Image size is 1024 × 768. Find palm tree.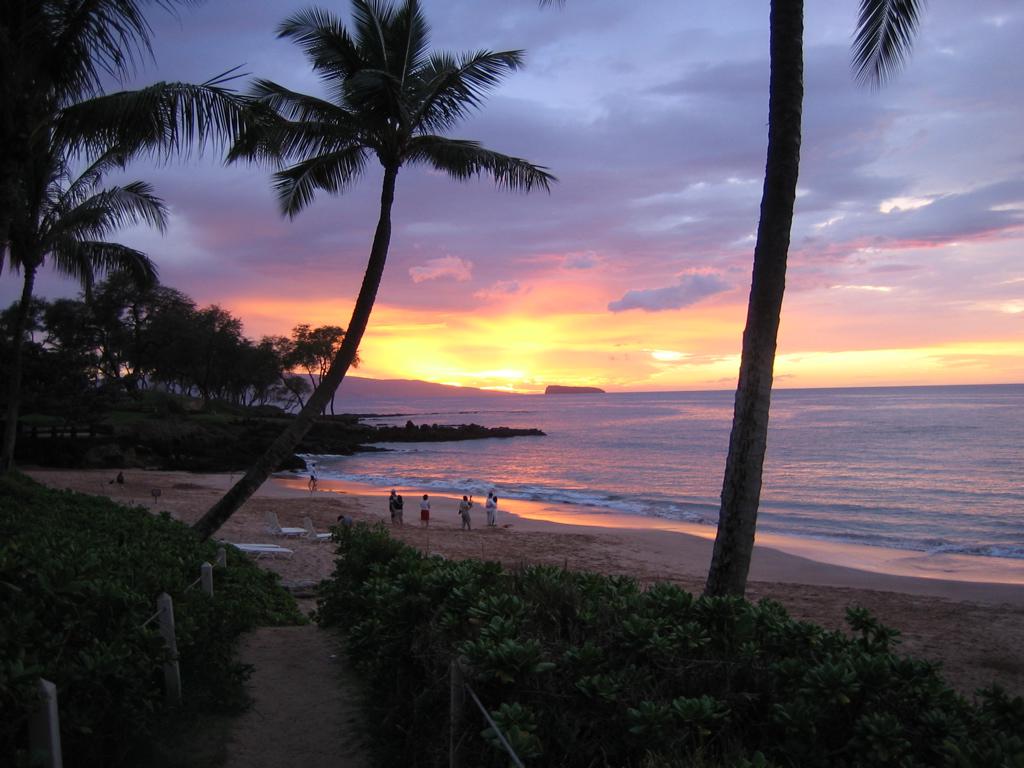
285/321/343/395.
